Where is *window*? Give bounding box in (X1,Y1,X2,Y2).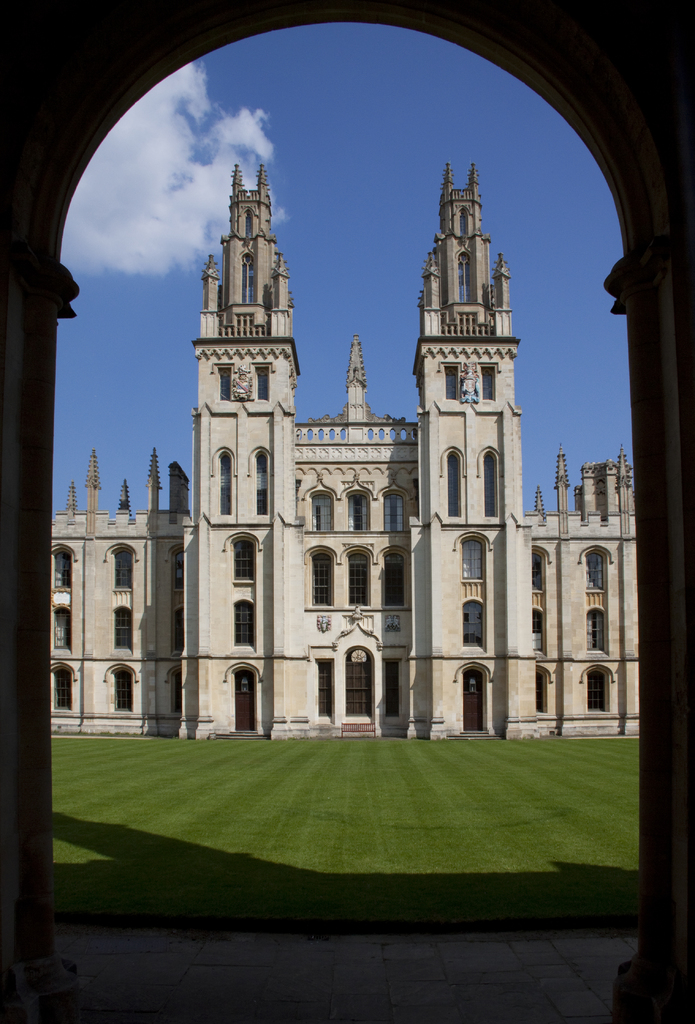
(585,547,602,591).
